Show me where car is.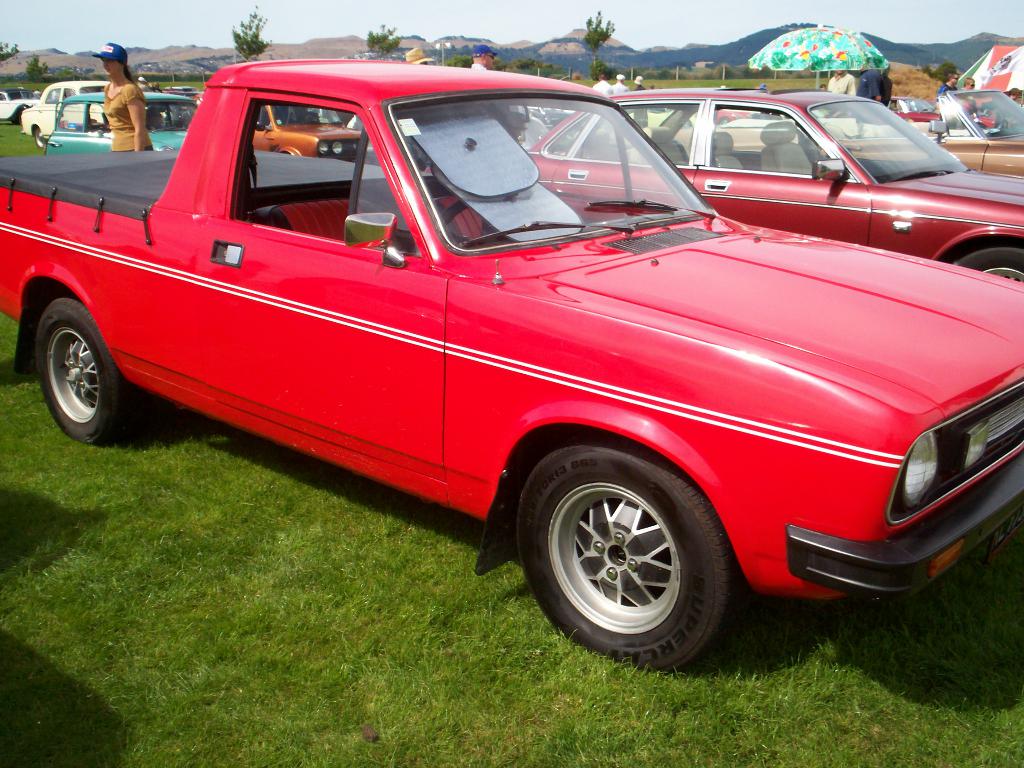
car is at (45,88,198,161).
